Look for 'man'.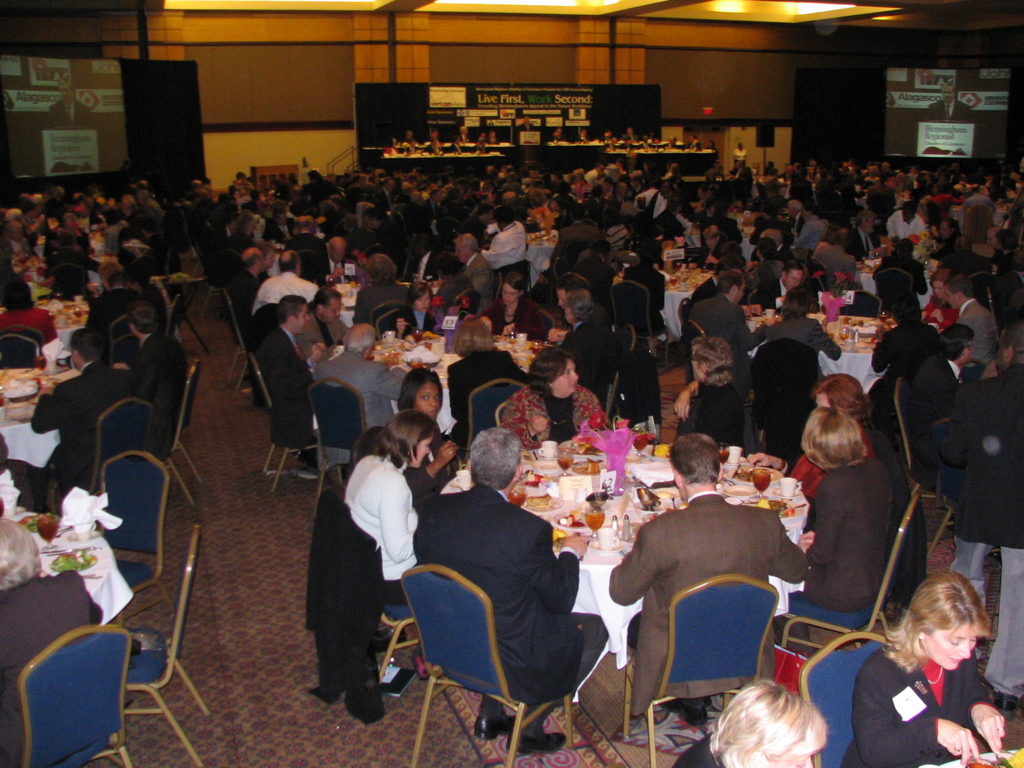
Found: BBox(251, 294, 319, 479).
